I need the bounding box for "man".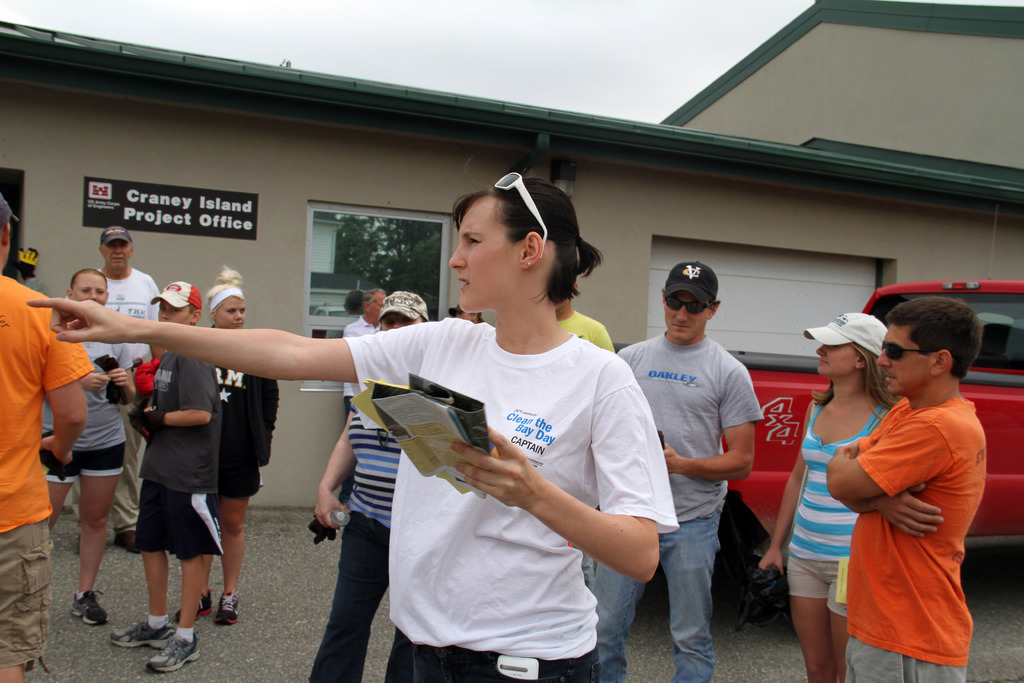
Here it is: (340,285,391,521).
